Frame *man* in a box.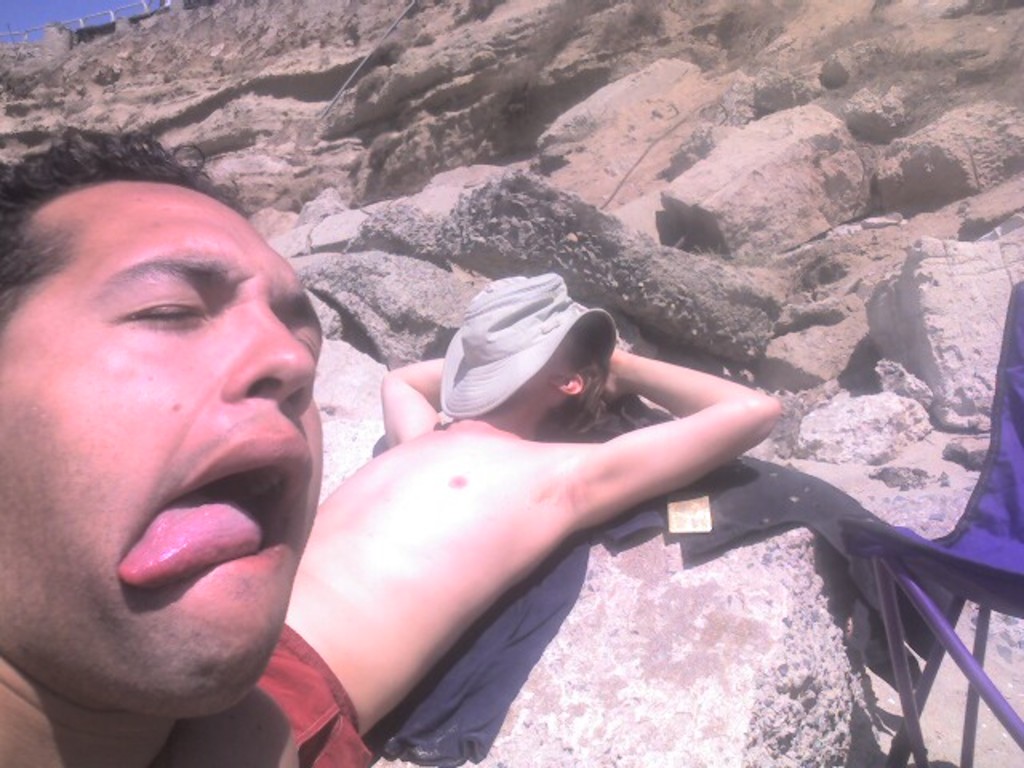
left=0, top=134, right=320, bottom=766.
